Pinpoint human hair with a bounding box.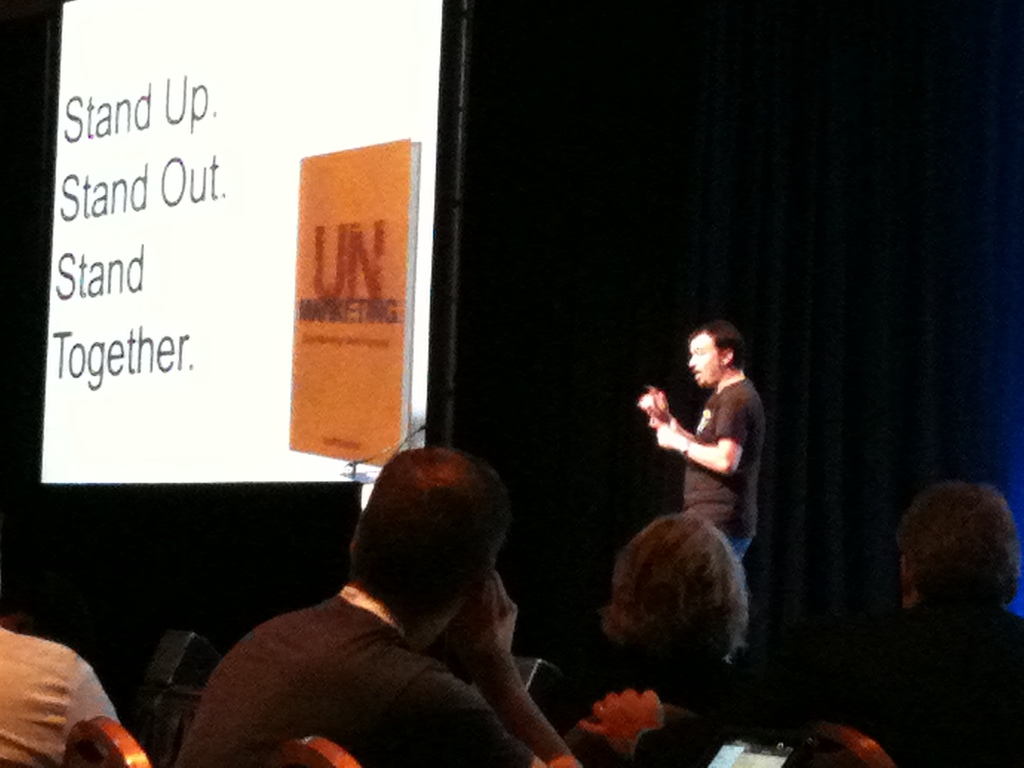
{"left": 689, "top": 319, "right": 746, "bottom": 366}.
